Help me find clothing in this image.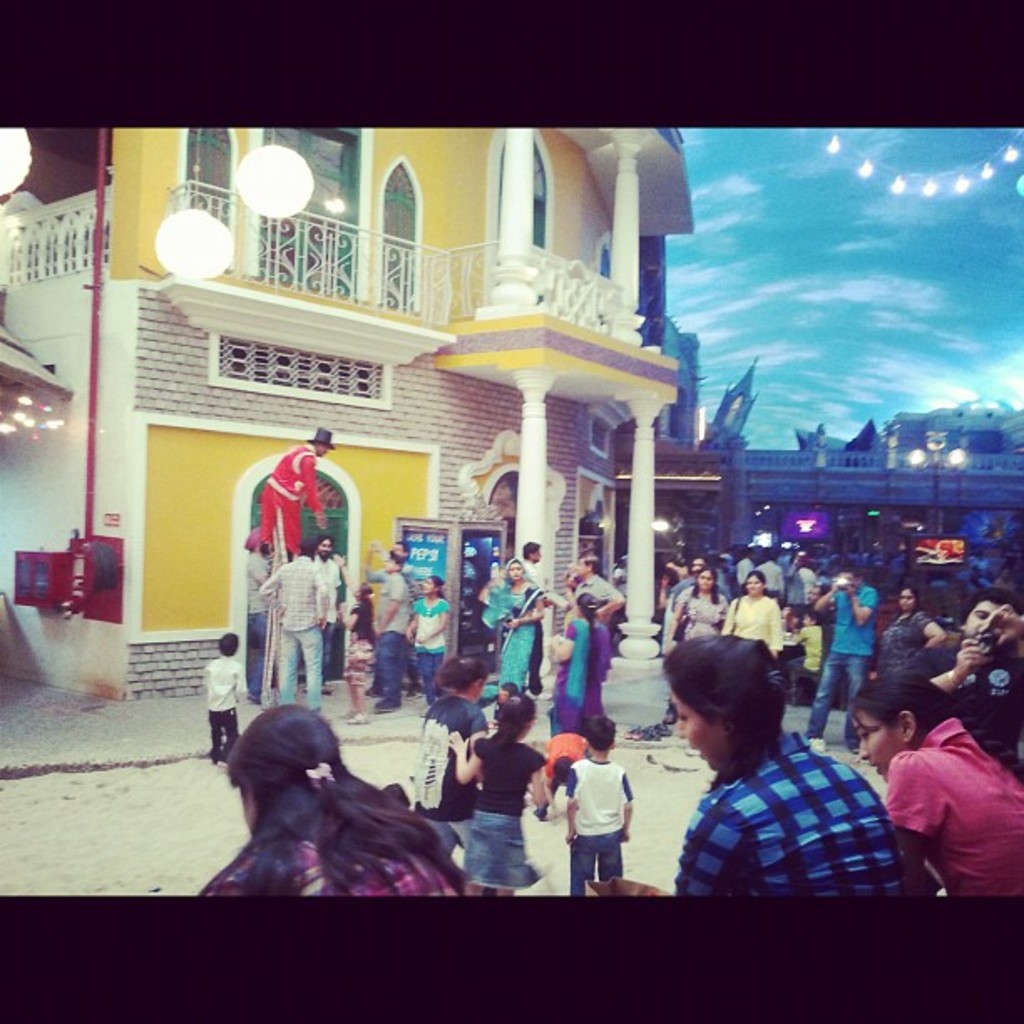
Found it: 658 693 917 919.
